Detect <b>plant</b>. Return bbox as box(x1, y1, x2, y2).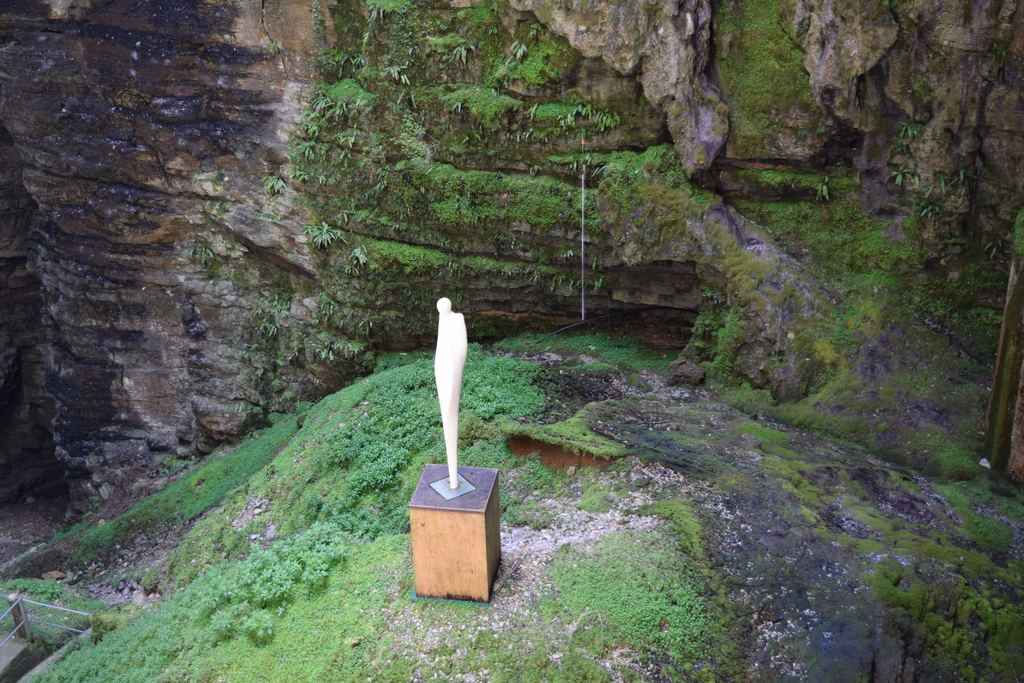
box(926, 175, 961, 197).
